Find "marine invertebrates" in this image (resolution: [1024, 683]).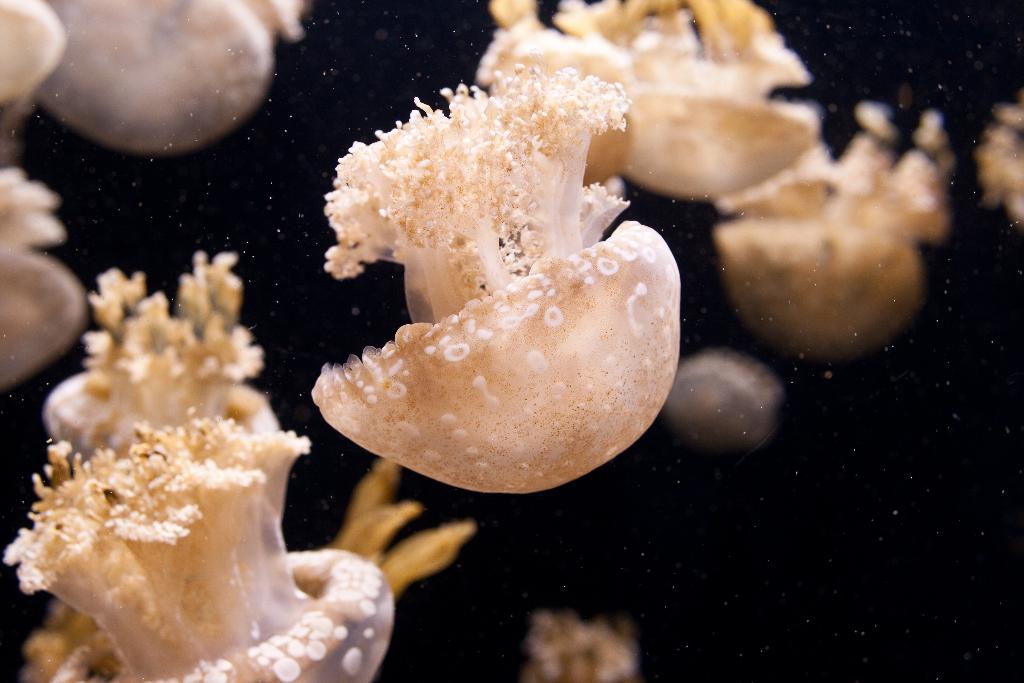
<region>0, 153, 93, 406</region>.
